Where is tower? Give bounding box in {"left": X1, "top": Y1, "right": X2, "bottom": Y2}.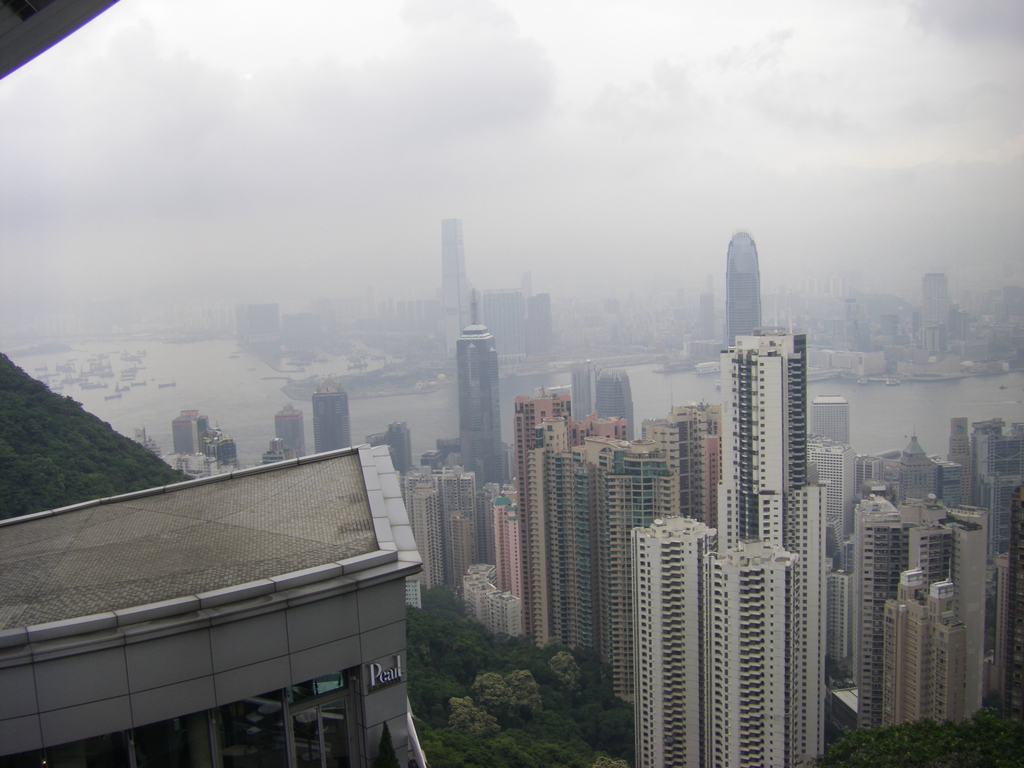
{"left": 461, "top": 280, "right": 510, "bottom": 478}.
